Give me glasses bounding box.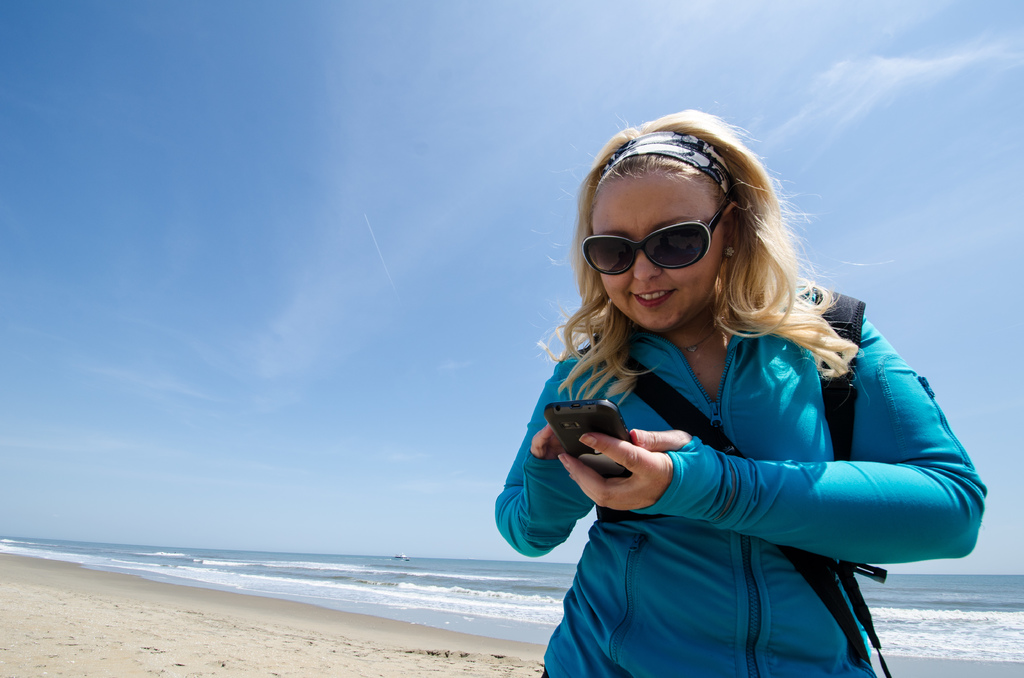
<region>582, 217, 742, 281</region>.
